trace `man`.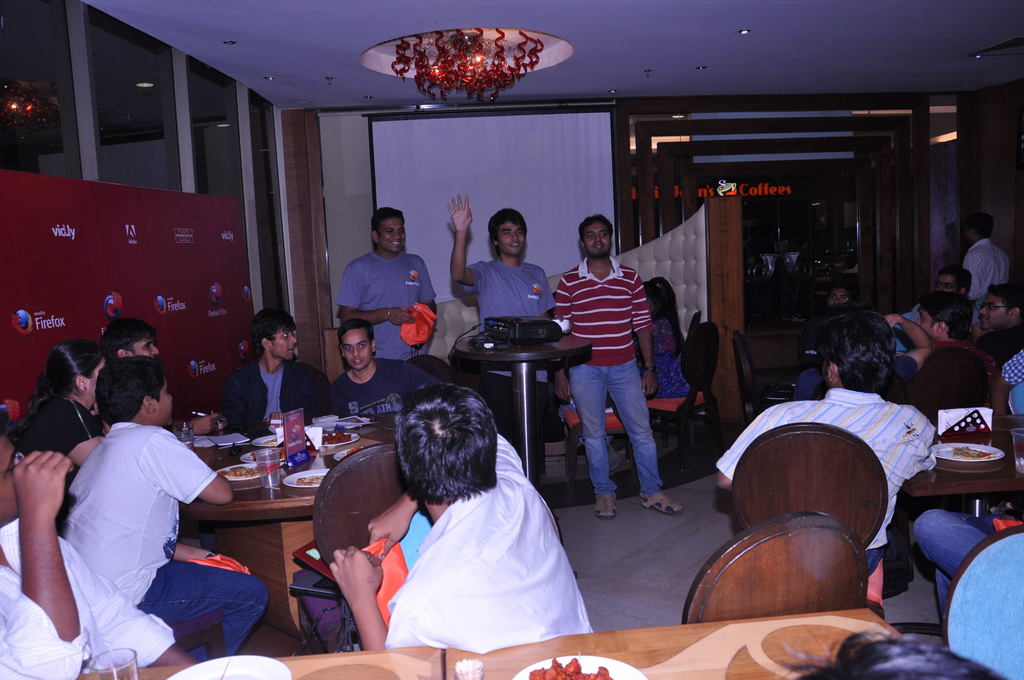
Traced to [left=550, top=220, right=684, bottom=517].
